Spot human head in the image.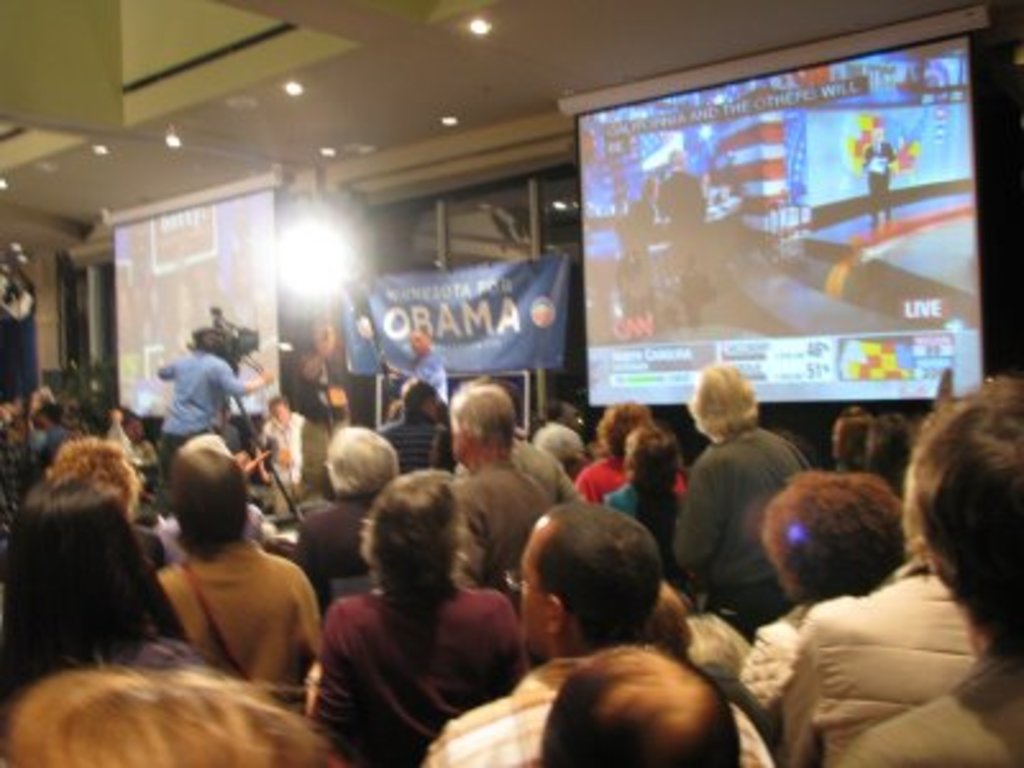
human head found at <bbox>860, 412, 916, 499</bbox>.
